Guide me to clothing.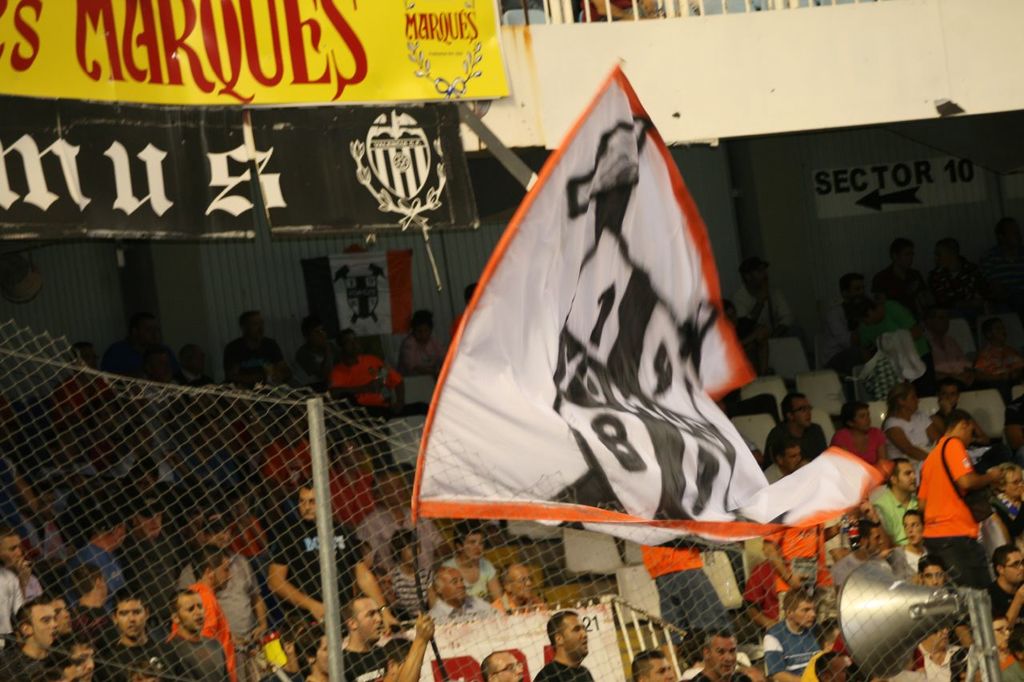
Guidance: {"x1": 171, "y1": 581, "x2": 236, "y2": 681}.
